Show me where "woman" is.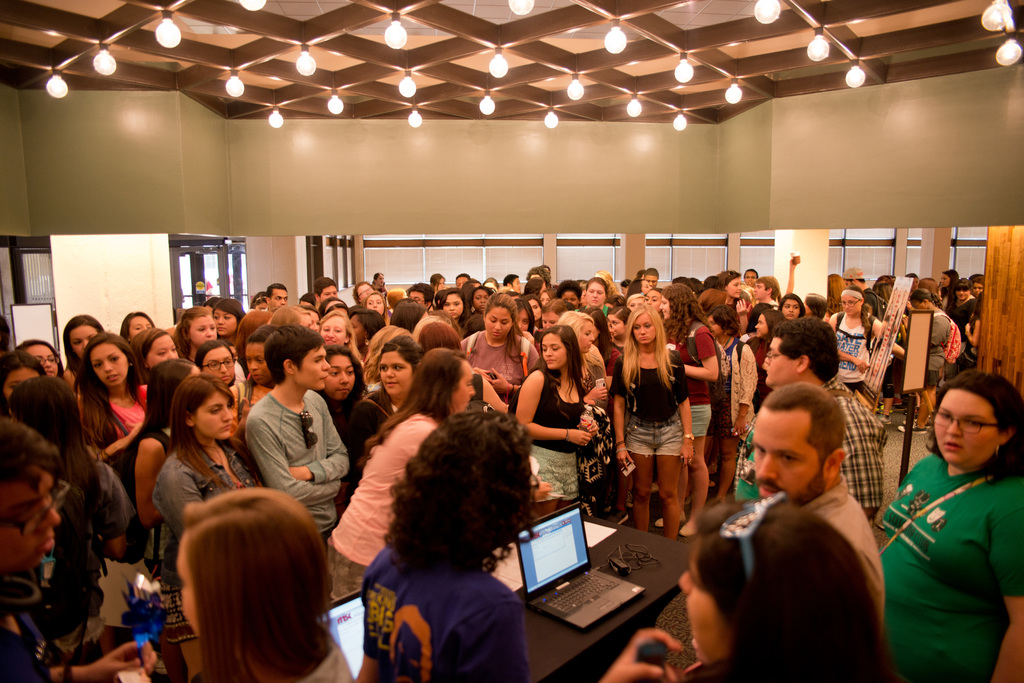
"woman" is at crop(698, 287, 725, 316).
